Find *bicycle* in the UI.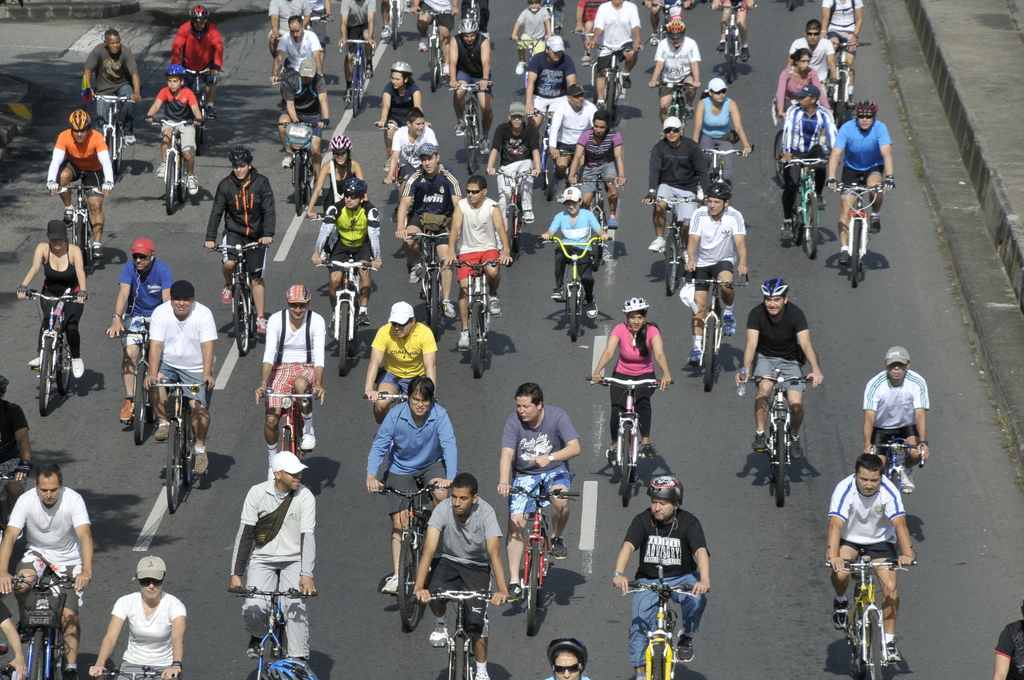
UI element at Rect(0, 471, 13, 534).
